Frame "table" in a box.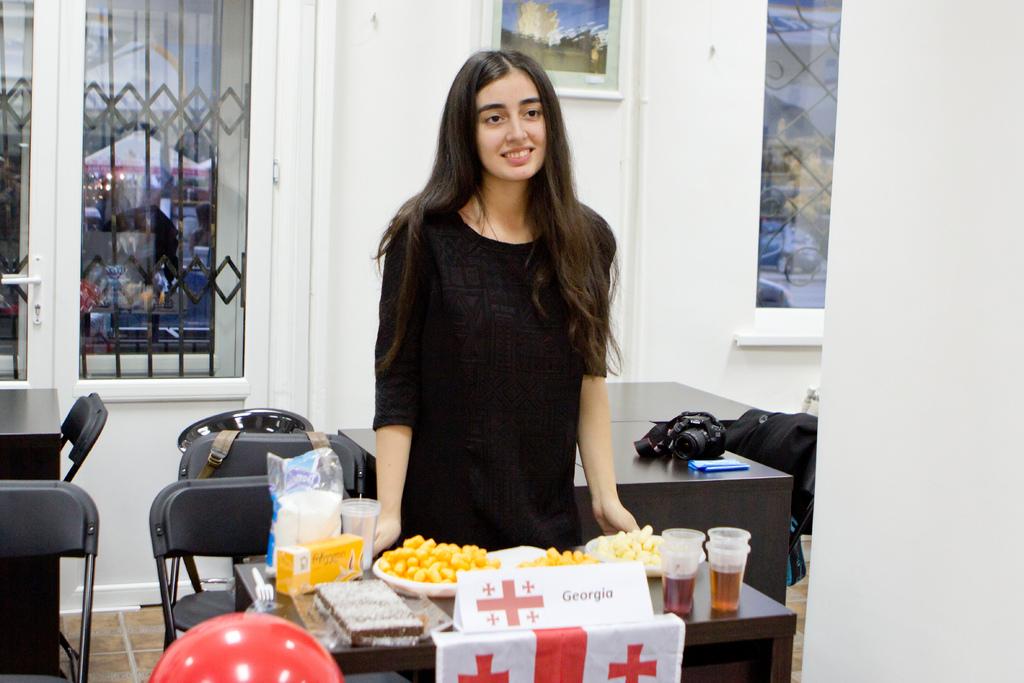
select_region(229, 545, 800, 682).
